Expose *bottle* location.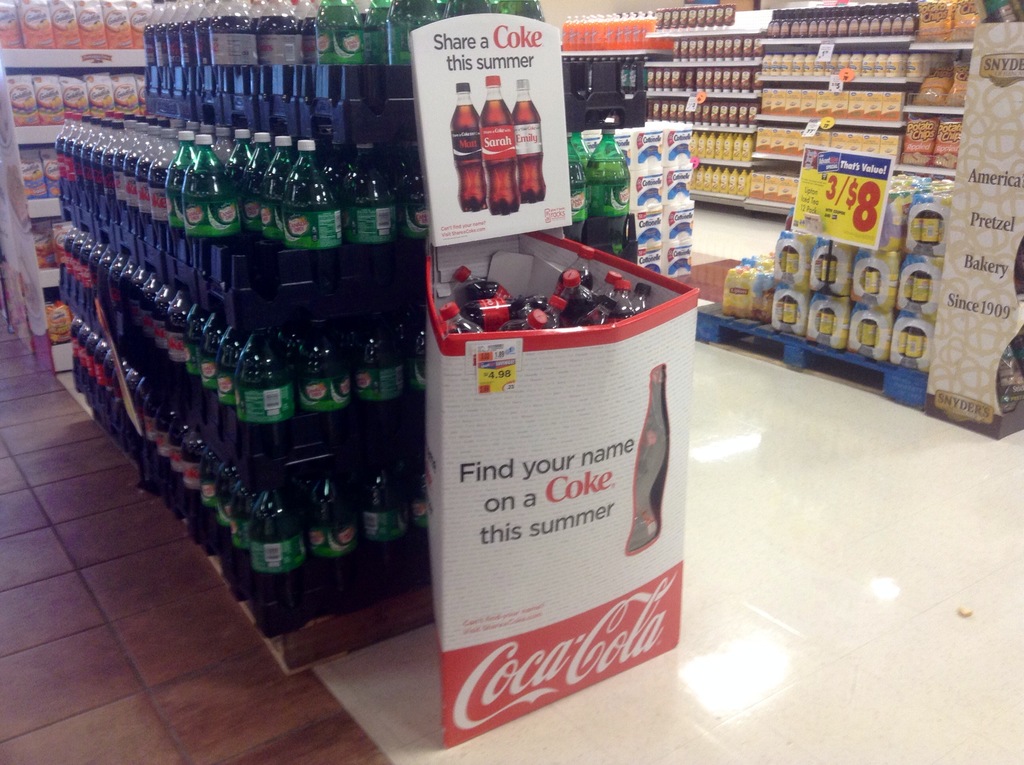
Exposed at region(574, 118, 632, 259).
